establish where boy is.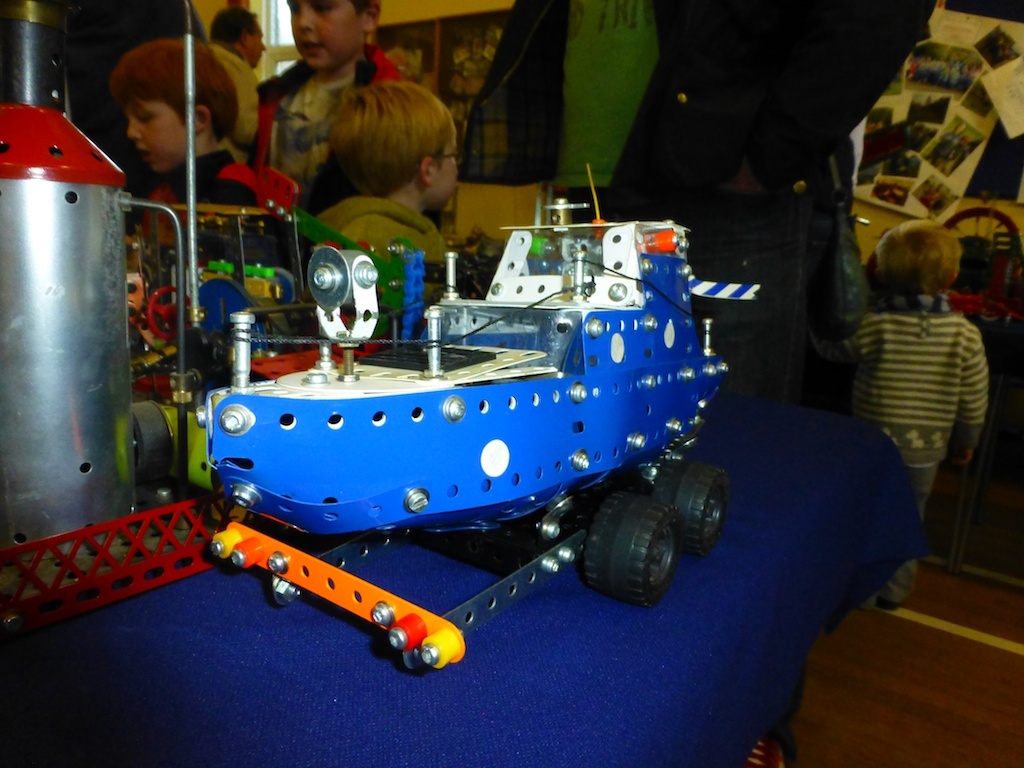
Established at 104:36:274:252.
